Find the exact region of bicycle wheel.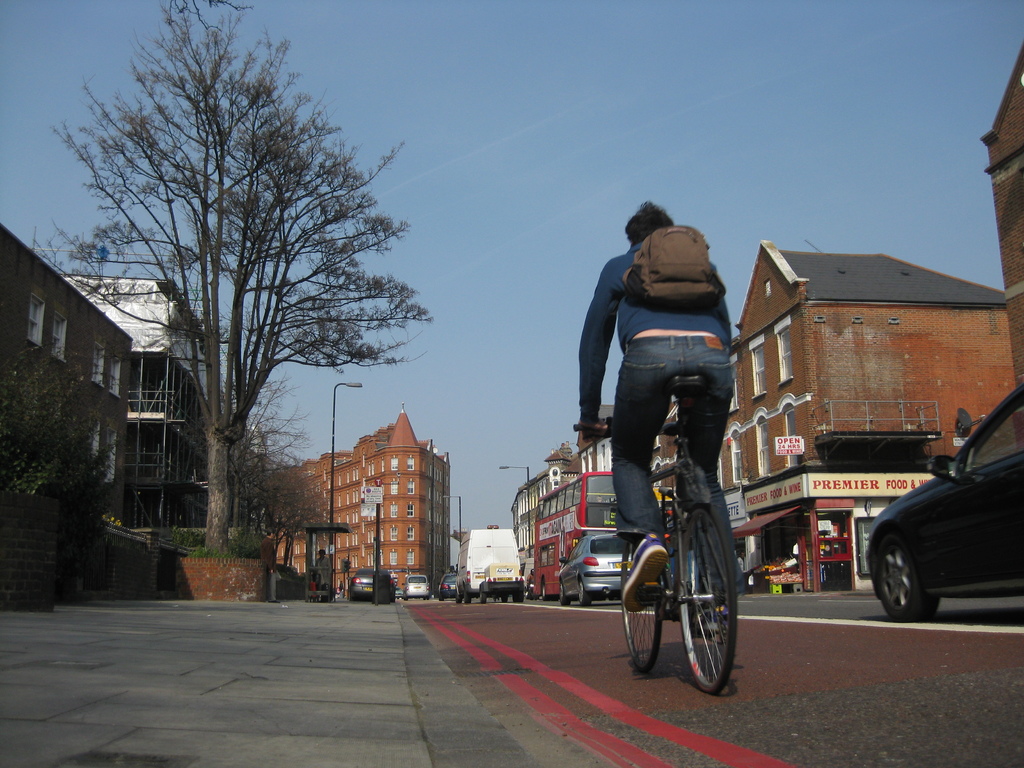
Exact region: (left=616, top=533, right=666, bottom=668).
